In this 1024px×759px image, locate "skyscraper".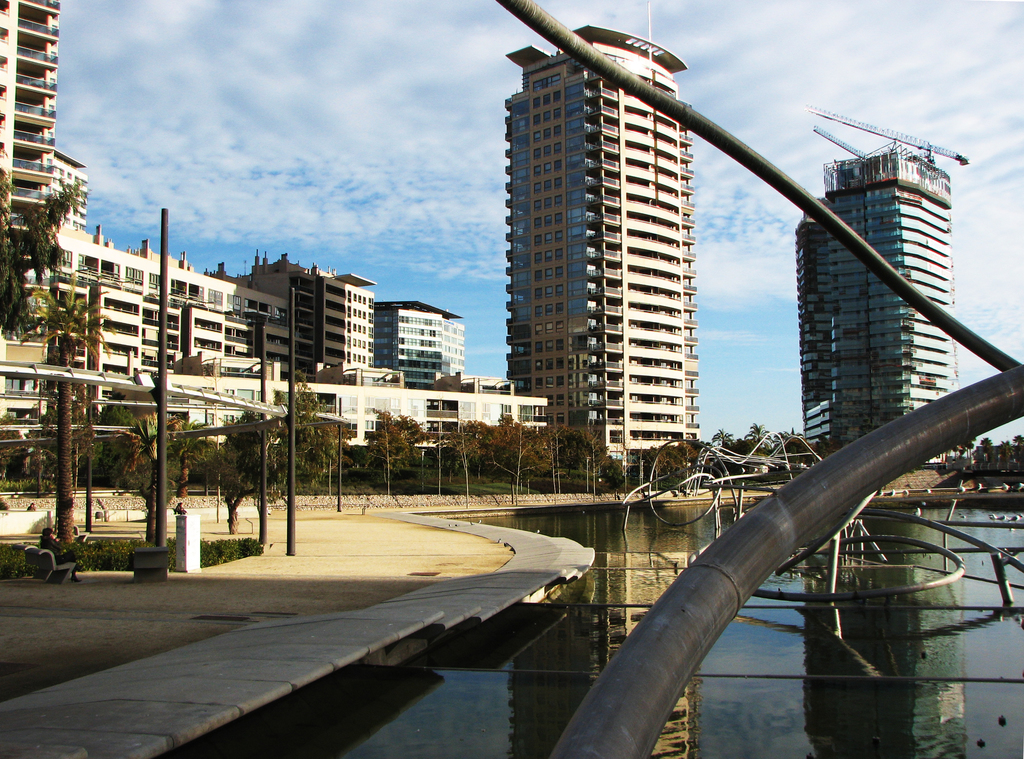
Bounding box: box=[483, 3, 737, 484].
